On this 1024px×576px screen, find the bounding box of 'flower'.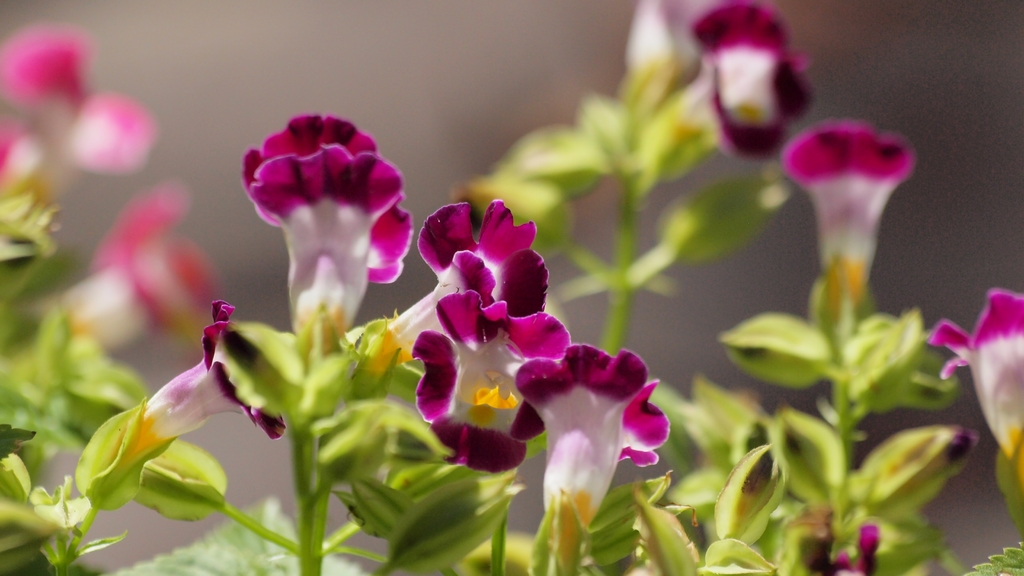
Bounding box: left=515, top=339, right=675, bottom=557.
